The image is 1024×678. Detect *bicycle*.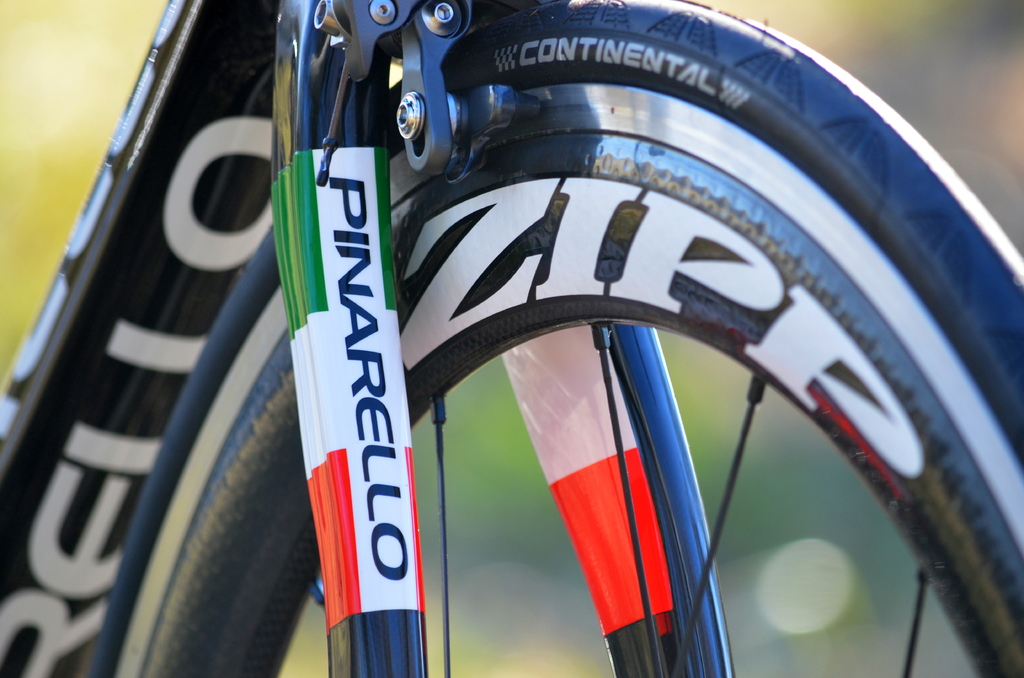
Detection: left=0, top=0, right=1023, bottom=673.
